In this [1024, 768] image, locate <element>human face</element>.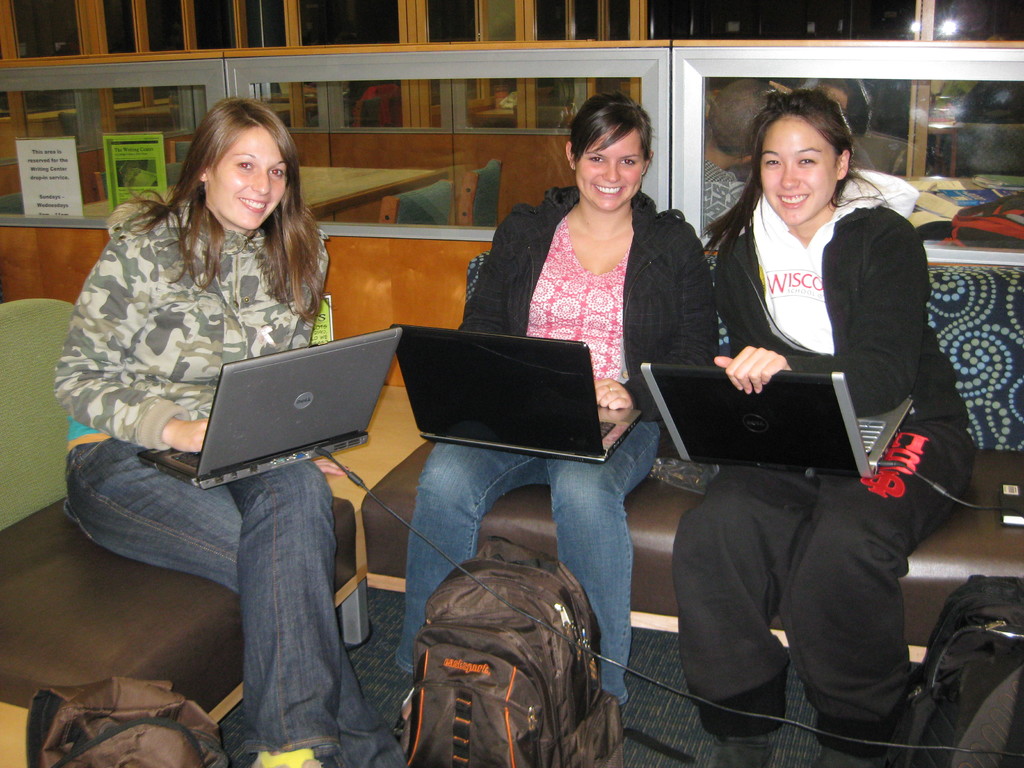
Bounding box: <box>205,125,289,232</box>.
